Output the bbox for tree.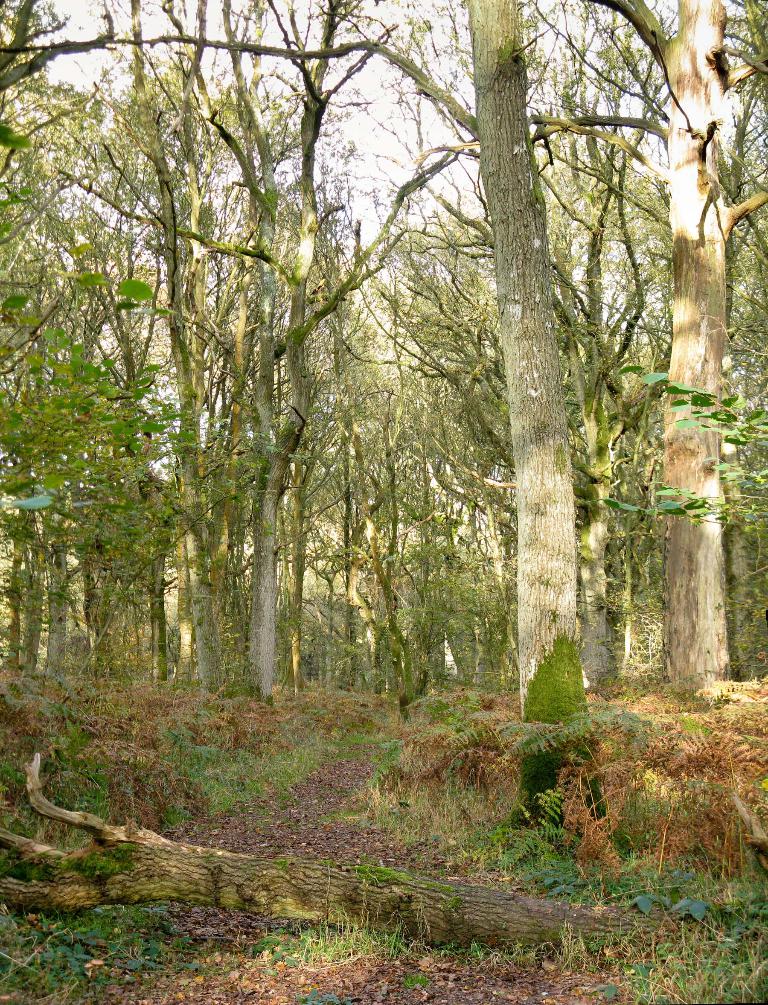
select_region(449, 0, 569, 879).
